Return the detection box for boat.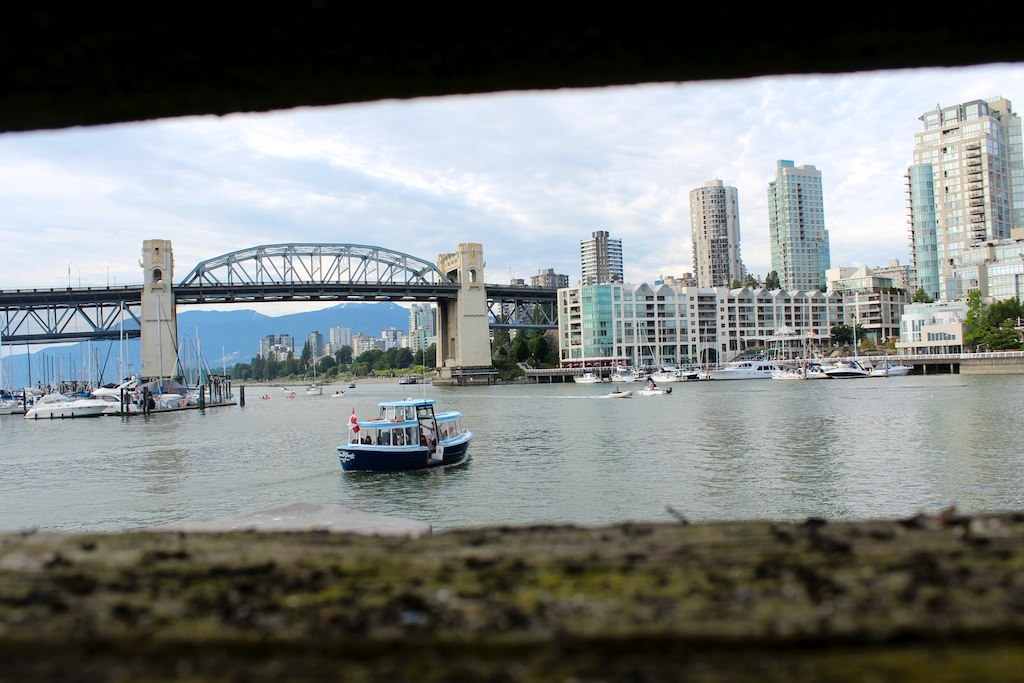
BBox(866, 349, 907, 378).
